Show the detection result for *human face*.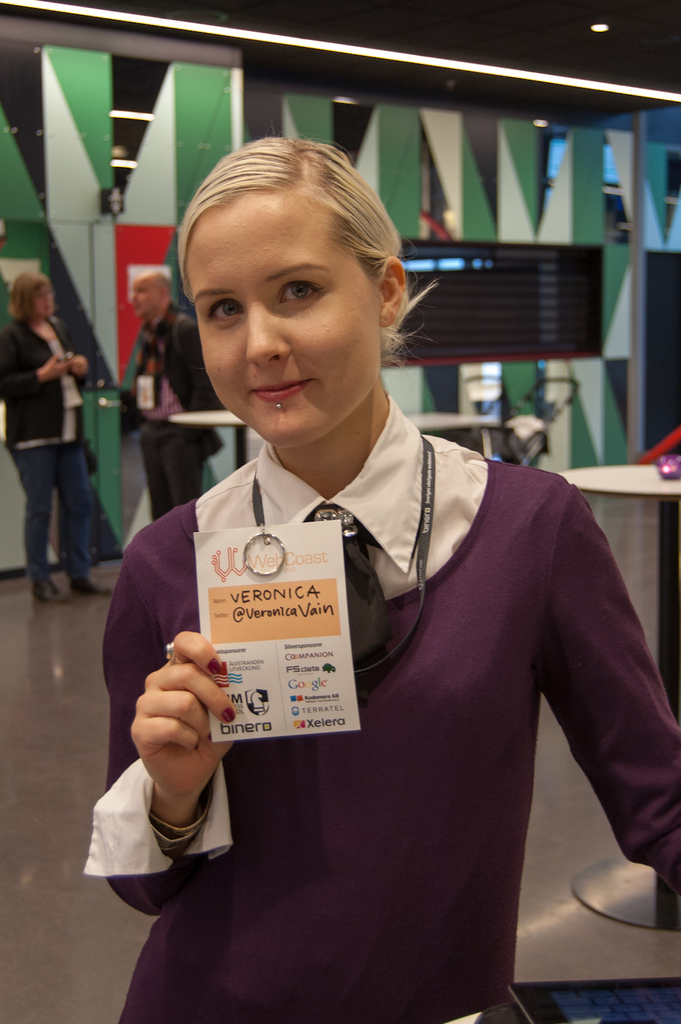
BBox(27, 283, 52, 319).
